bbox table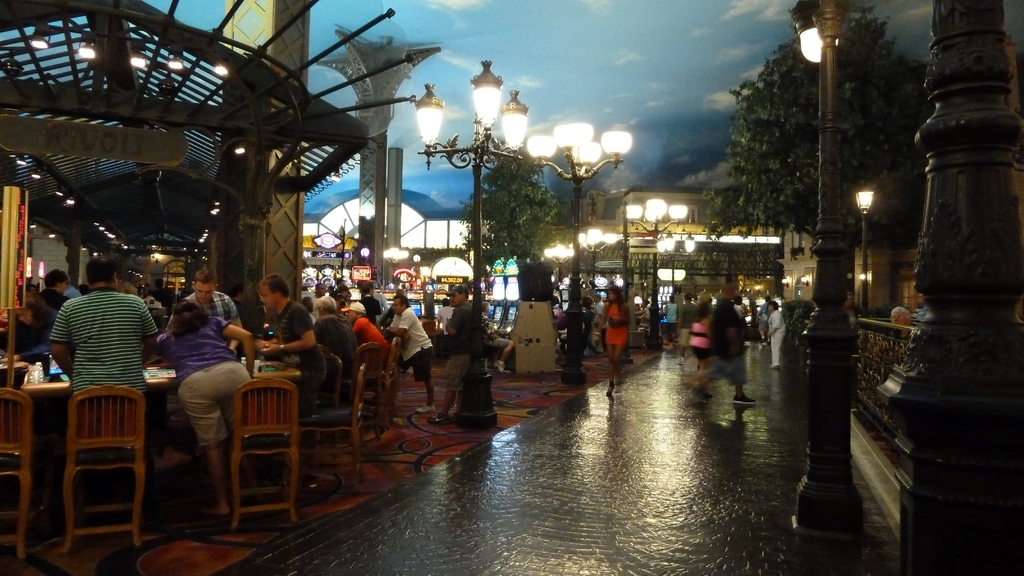
bbox(20, 358, 303, 504)
